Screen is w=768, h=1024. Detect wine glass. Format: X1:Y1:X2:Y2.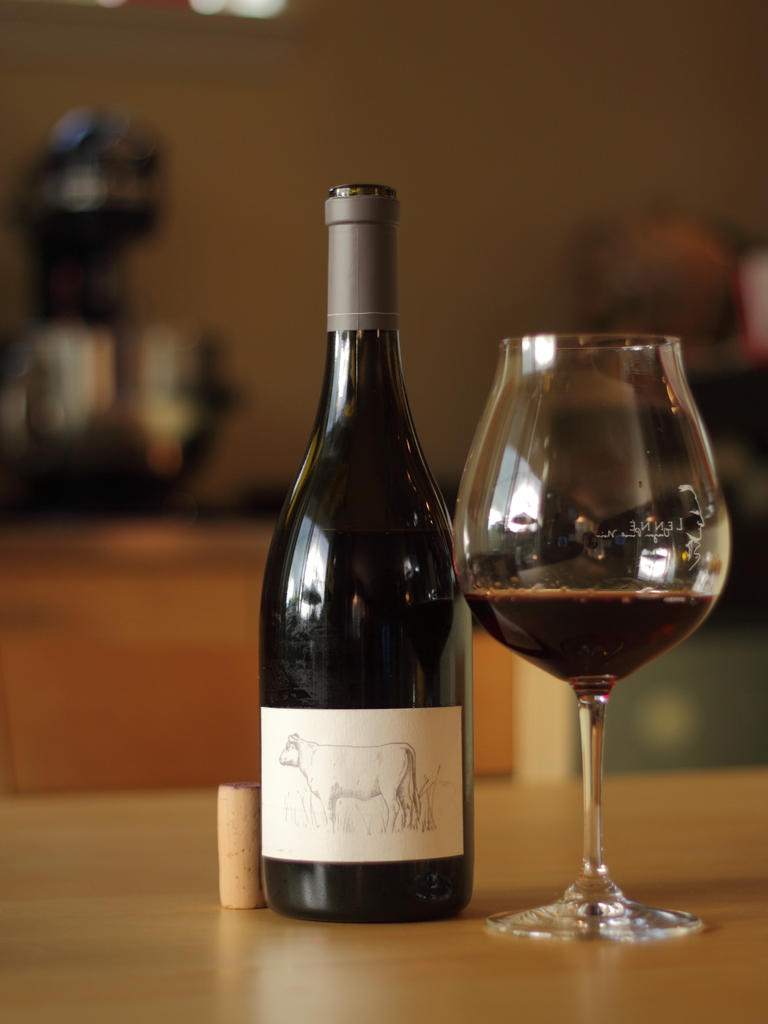
446:321:740:942.
